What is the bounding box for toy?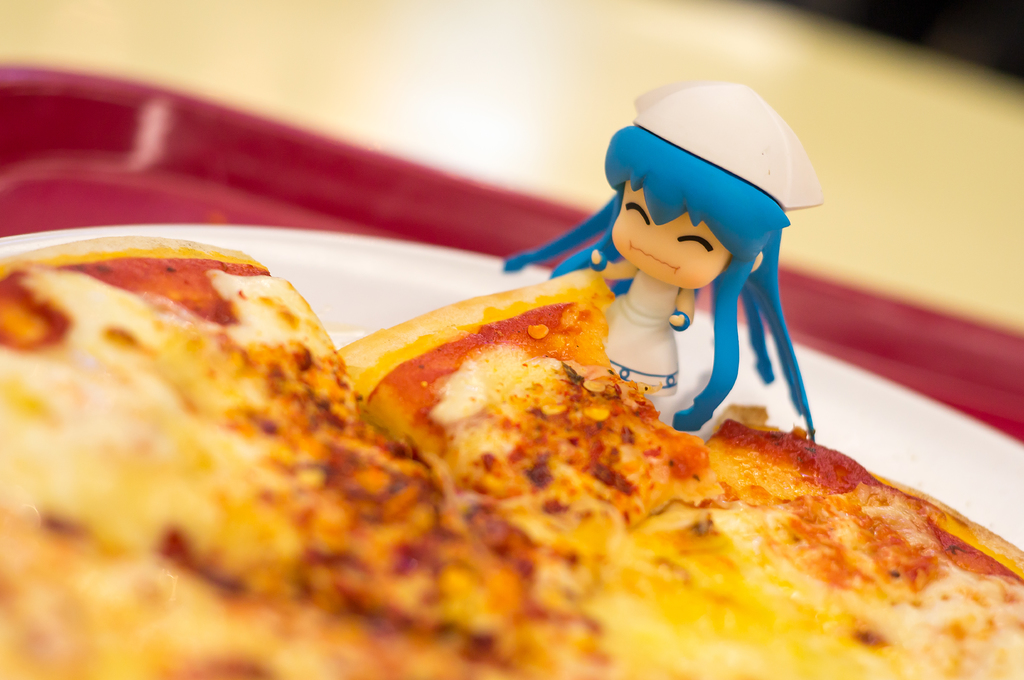
x1=560, y1=79, x2=840, y2=454.
